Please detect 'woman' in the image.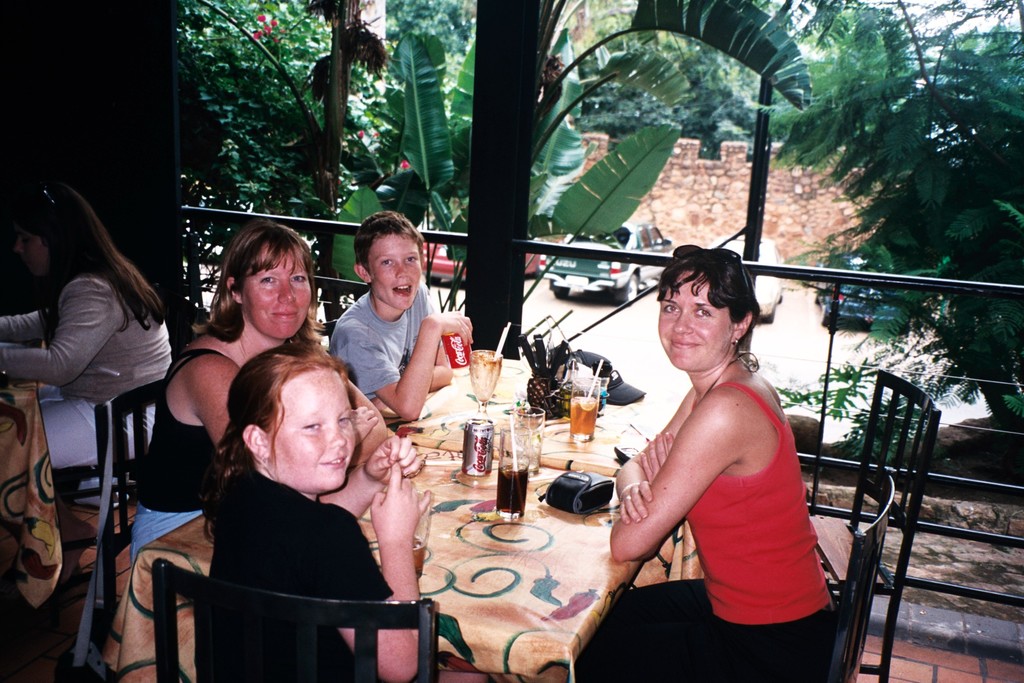
(113, 222, 340, 566).
